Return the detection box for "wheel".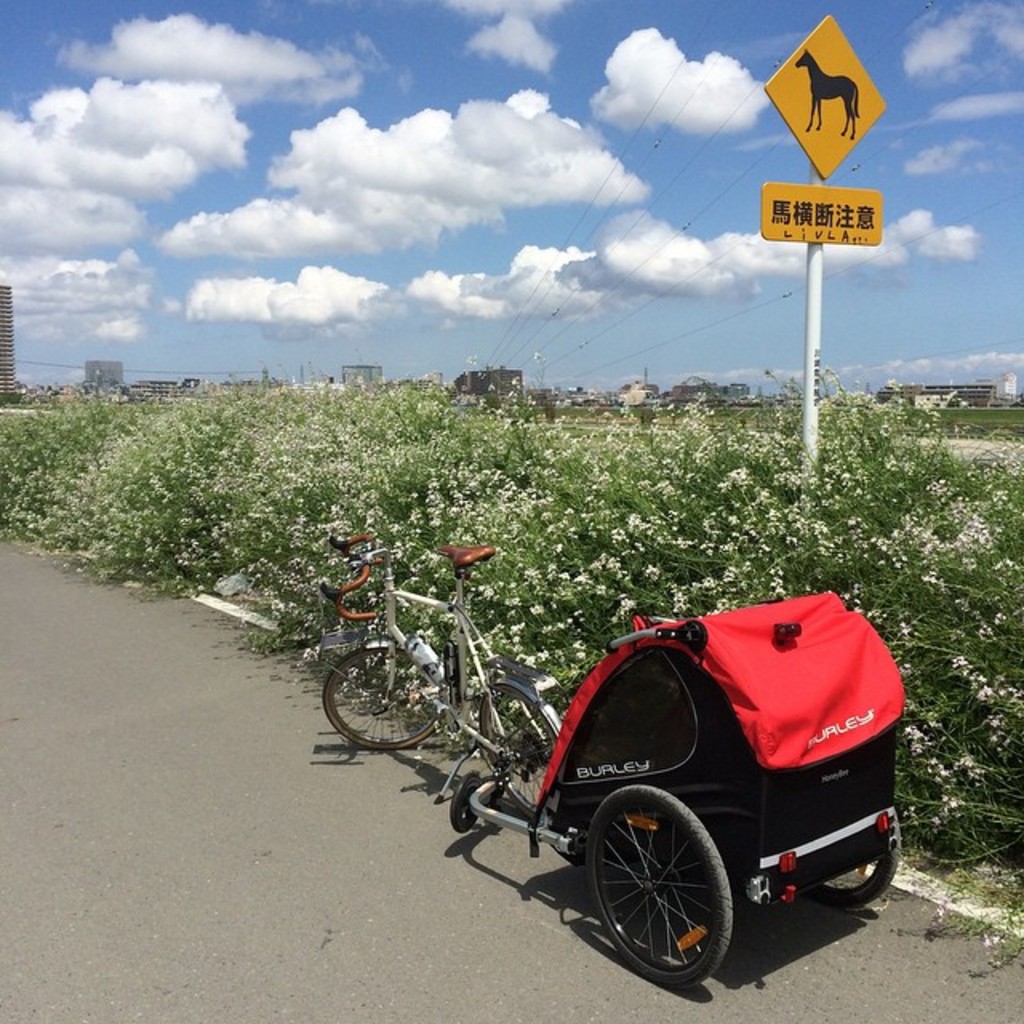
bbox(470, 680, 560, 837).
